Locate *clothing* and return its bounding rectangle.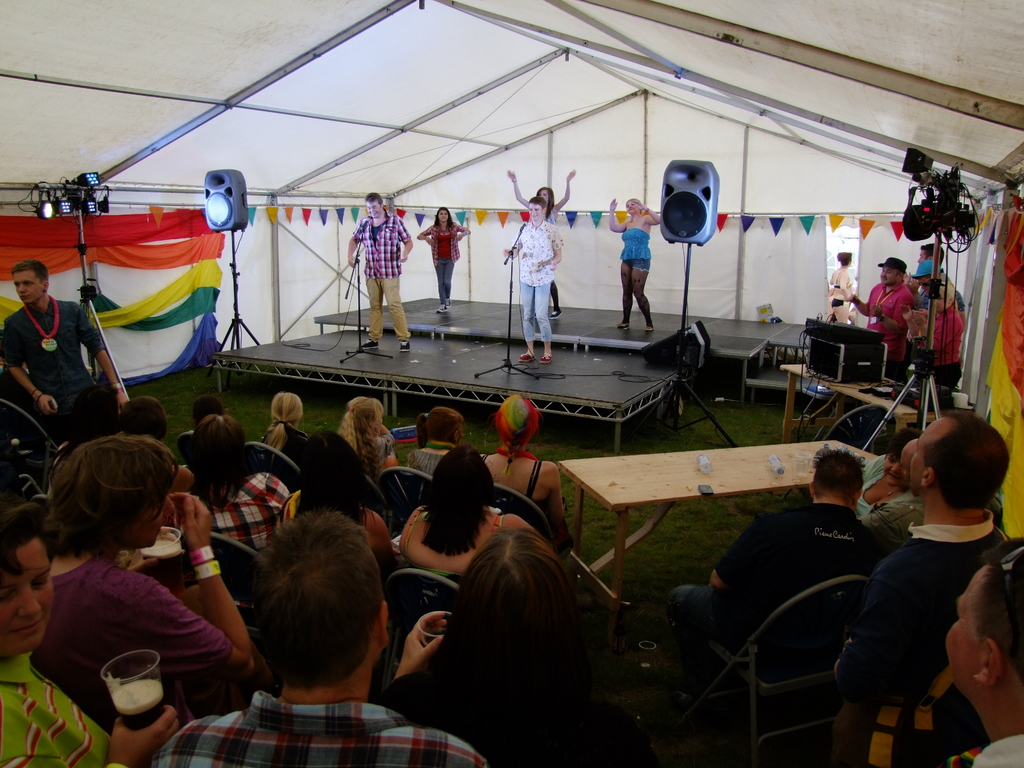
bbox=(849, 456, 1012, 765).
